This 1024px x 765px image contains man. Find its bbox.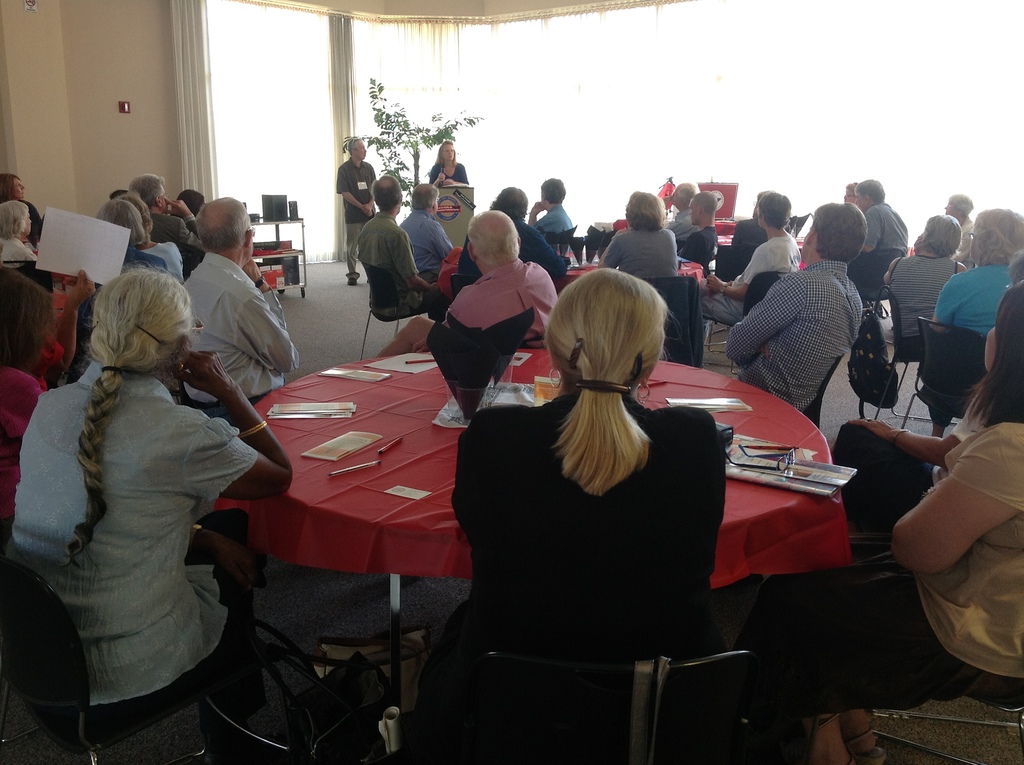
[357,173,438,318].
